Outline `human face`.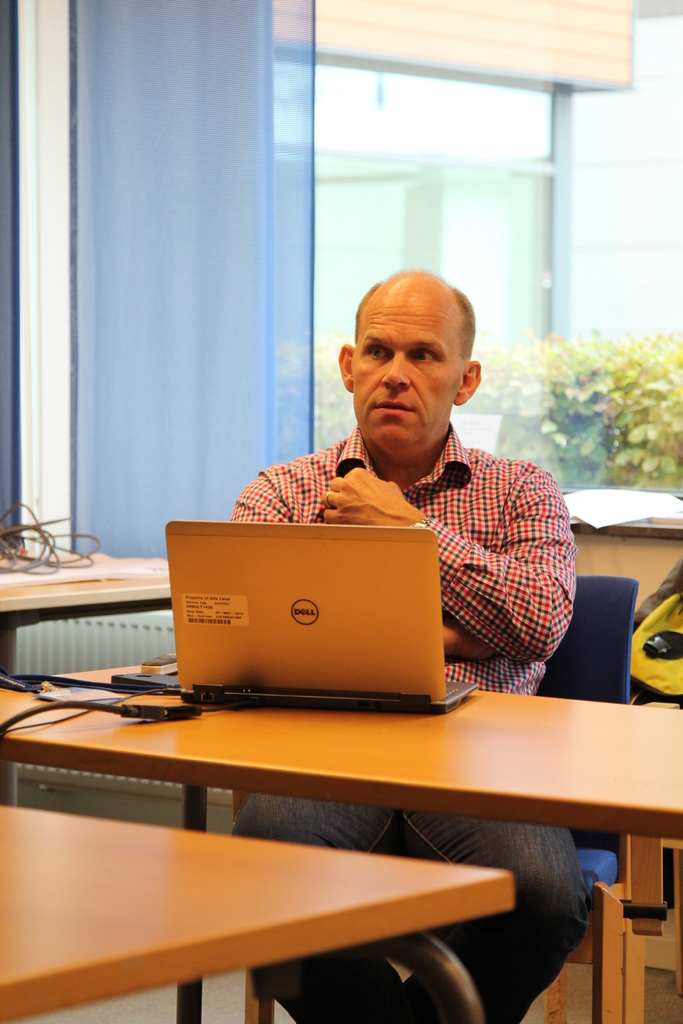
Outline: bbox(356, 288, 459, 454).
